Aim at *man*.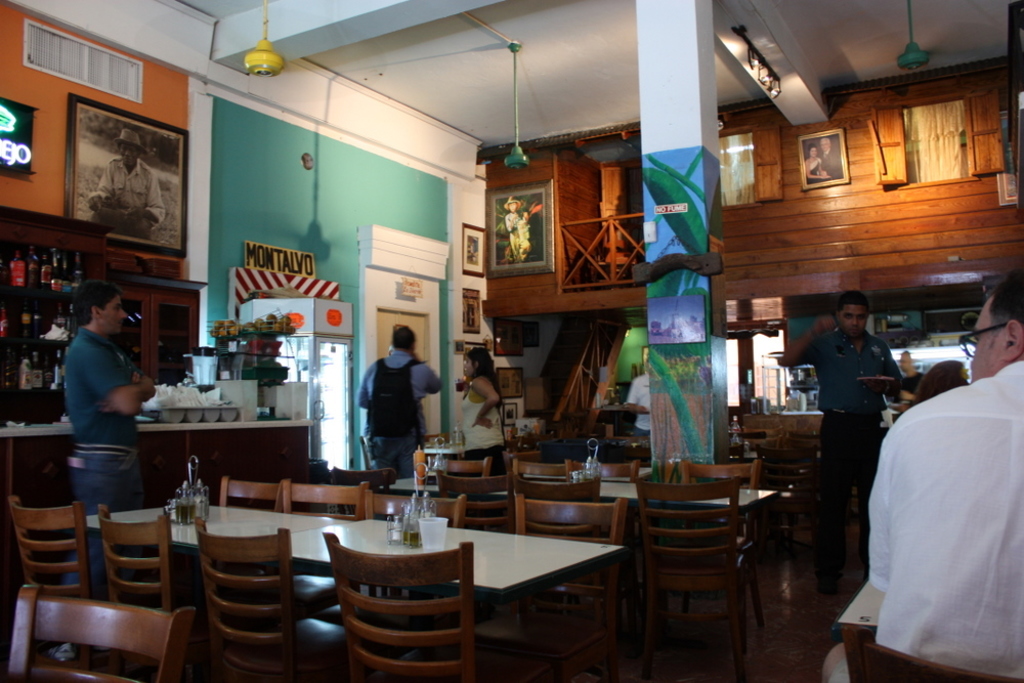
Aimed at {"left": 55, "top": 283, "right": 163, "bottom": 612}.
